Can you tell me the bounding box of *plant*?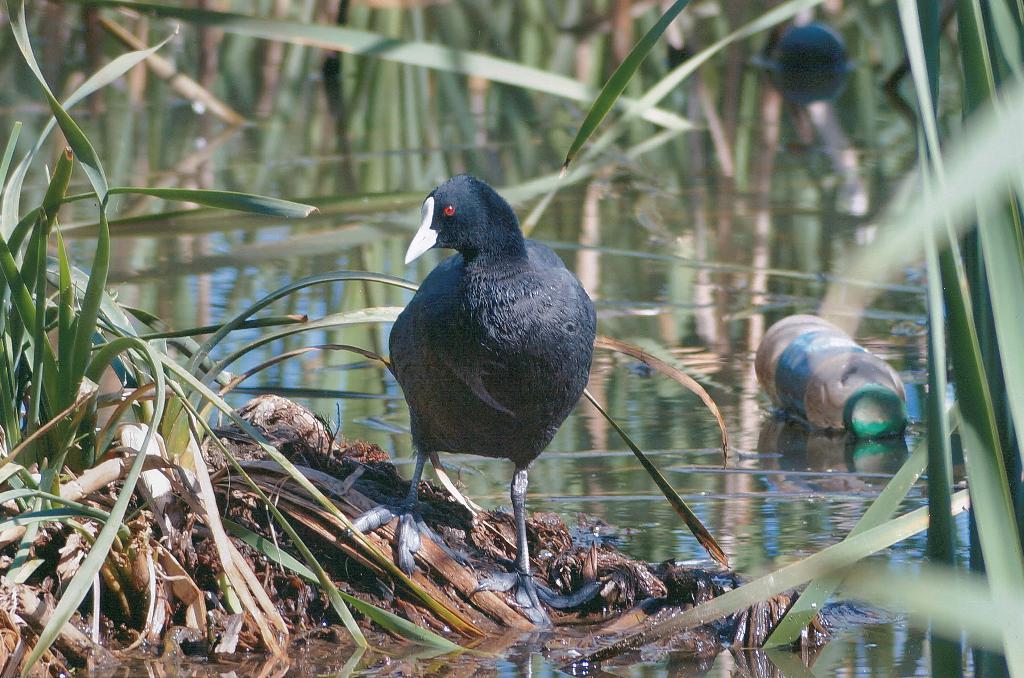
[555,0,1023,677].
